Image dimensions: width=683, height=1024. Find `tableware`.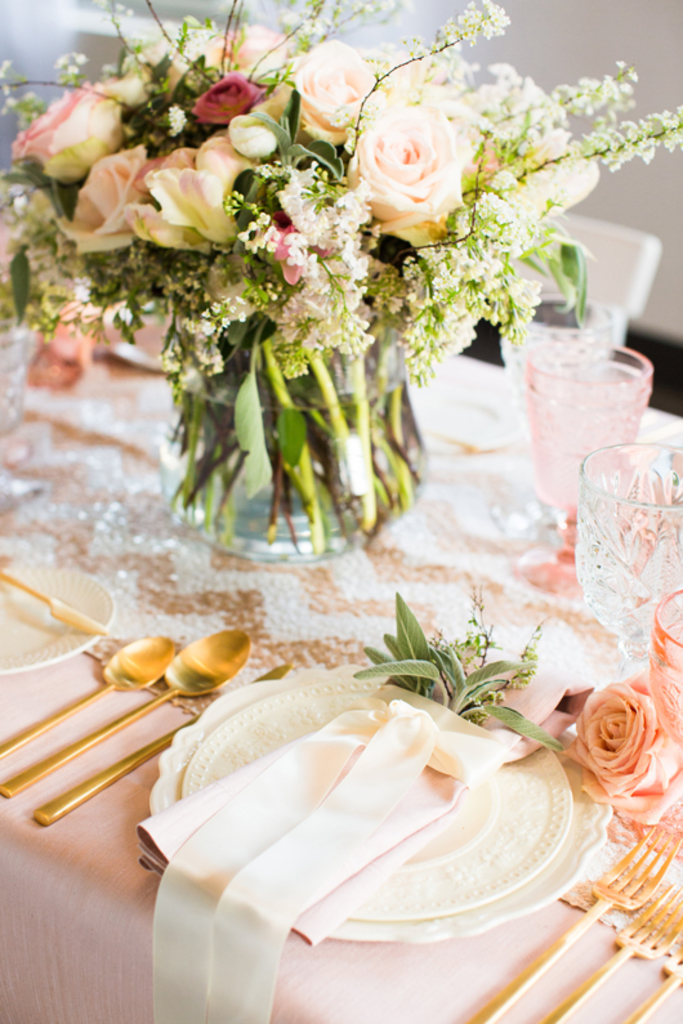
crop(647, 587, 682, 792).
